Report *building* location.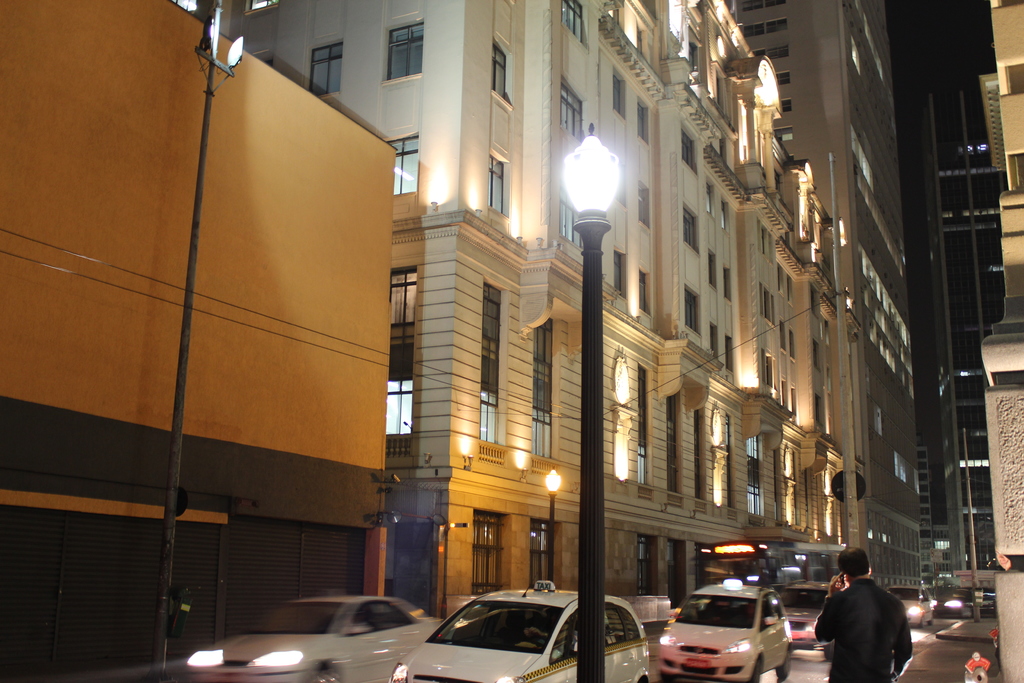
Report: rect(218, 0, 838, 618).
